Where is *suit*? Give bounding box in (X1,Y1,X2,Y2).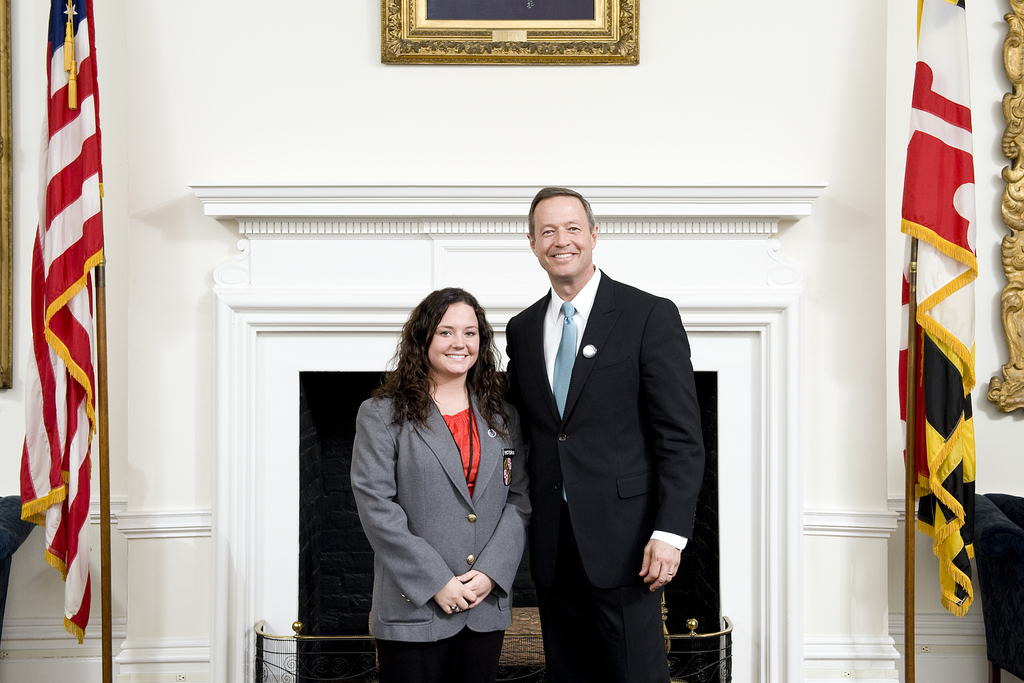
(506,182,712,680).
